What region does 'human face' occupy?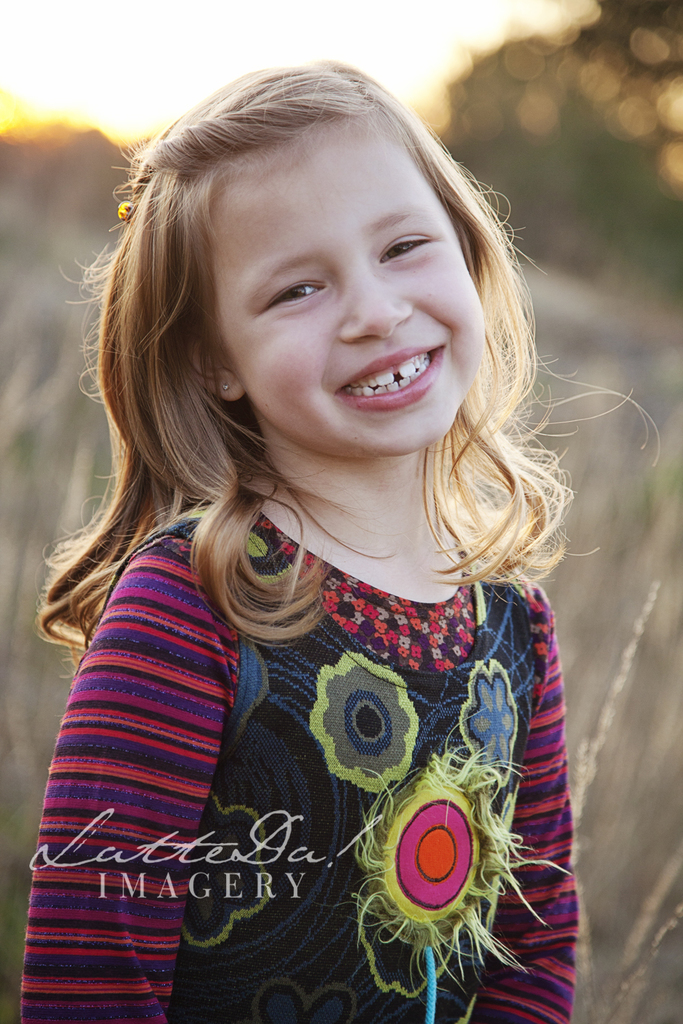
detection(212, 130, 483, 454).
